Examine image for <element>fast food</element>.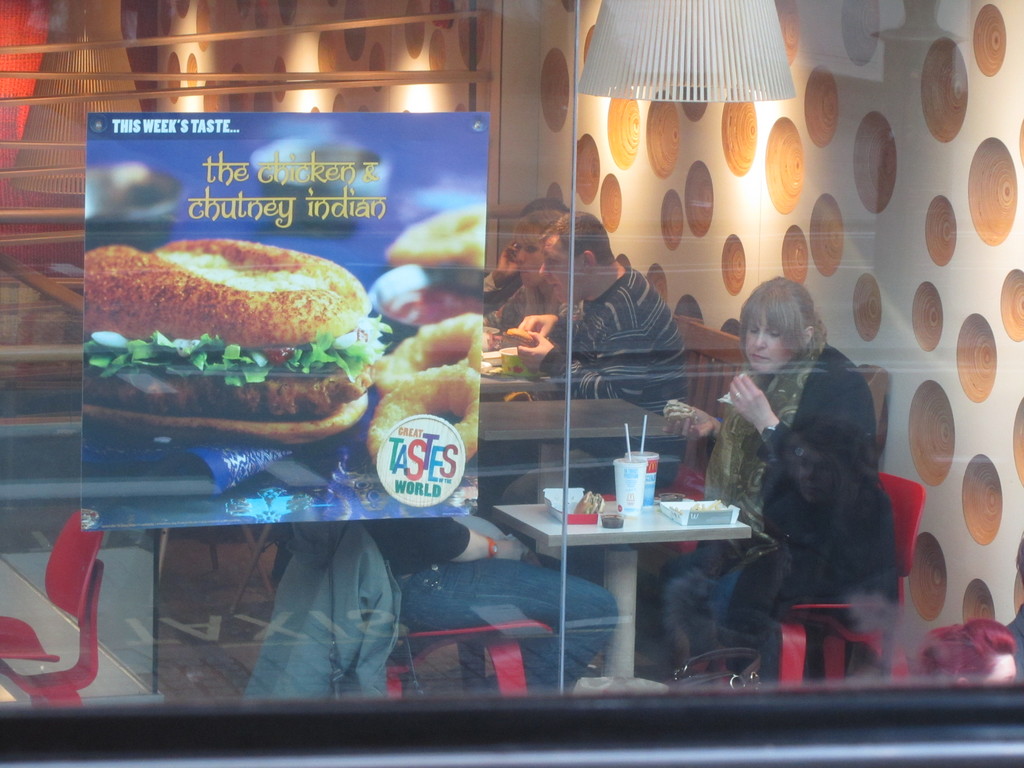
Examination result: bbox(374, 310, 483, 396).
